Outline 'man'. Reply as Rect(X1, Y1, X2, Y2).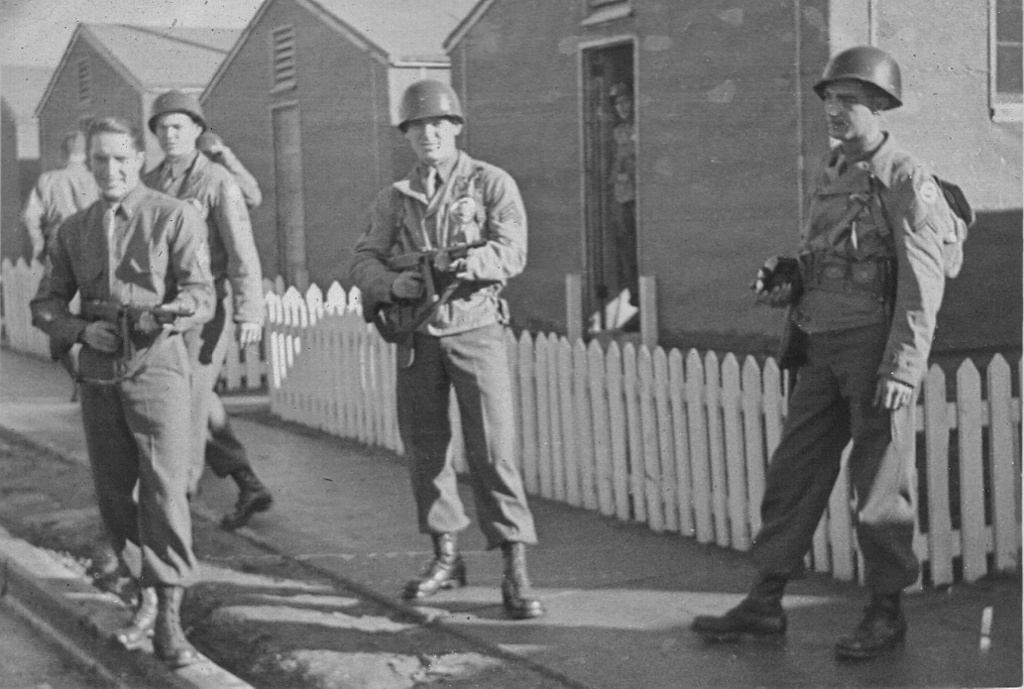
Rect(195, 129, 263, 209).
